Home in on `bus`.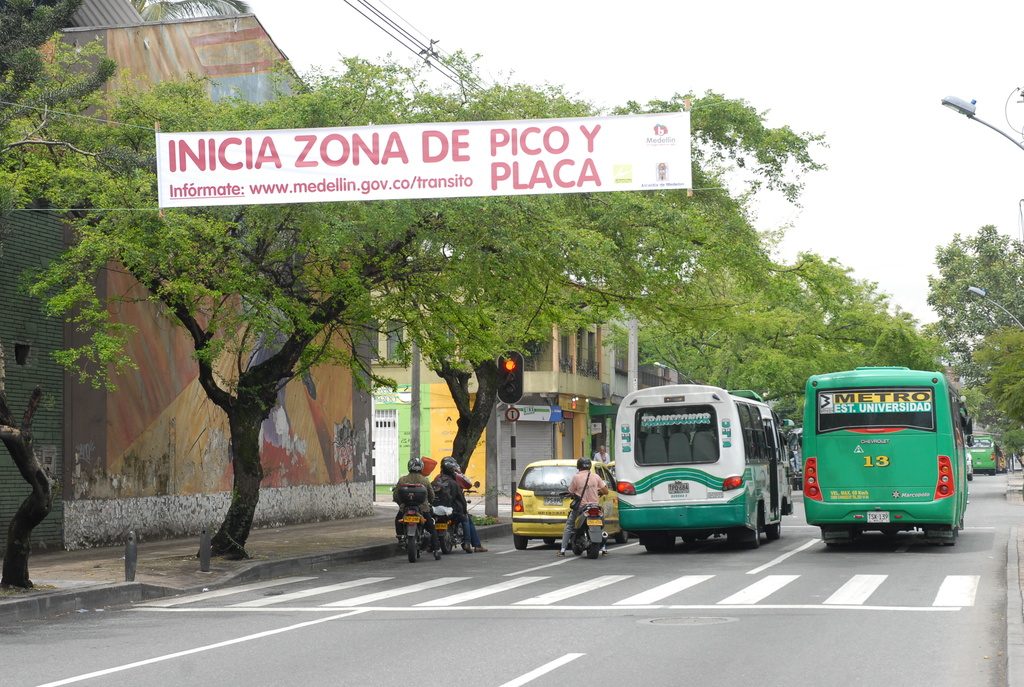
Homed in at {"left": 614, "top": 388, "right": 795, "bottom": 548}.
